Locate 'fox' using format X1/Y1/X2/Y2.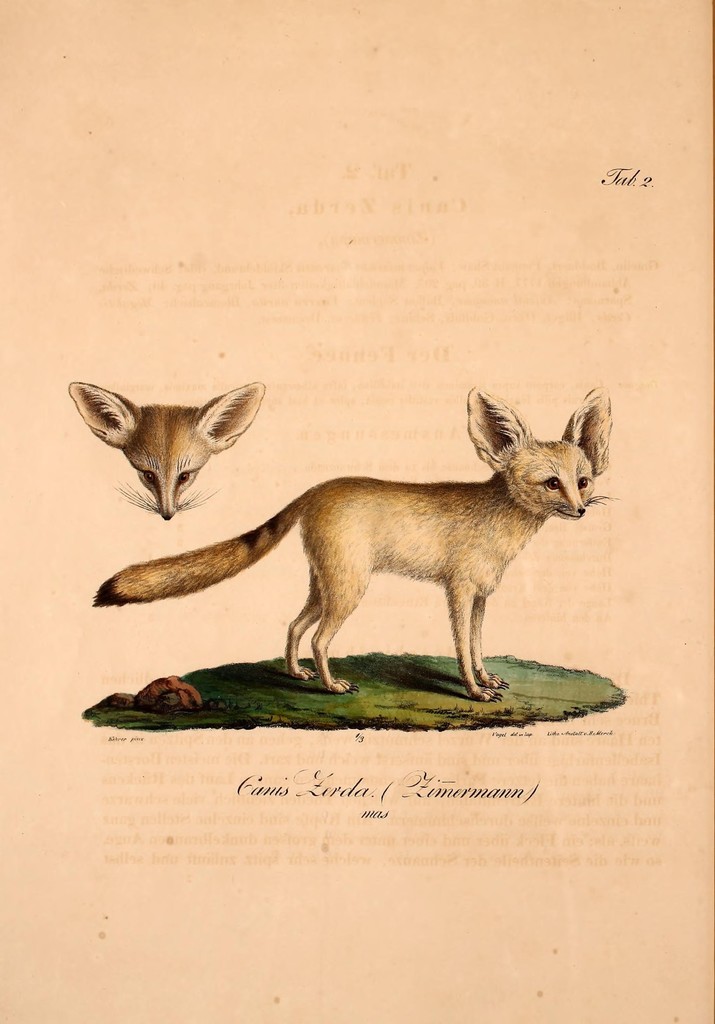
67/379/266/520.
